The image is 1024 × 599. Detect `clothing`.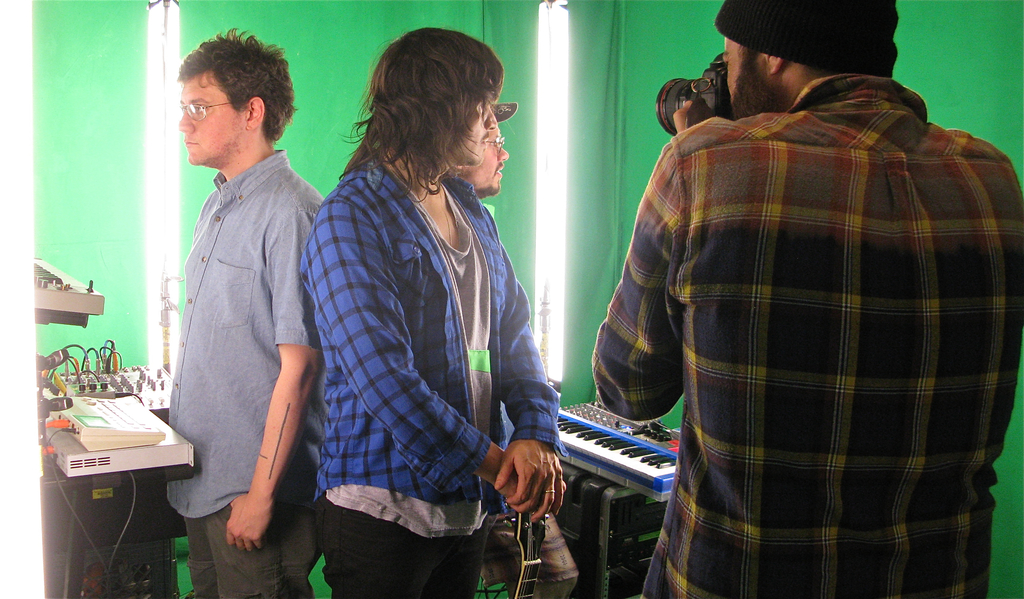
Detection: pyautogui.locateOnScreen(174, 143, 326, 598).
